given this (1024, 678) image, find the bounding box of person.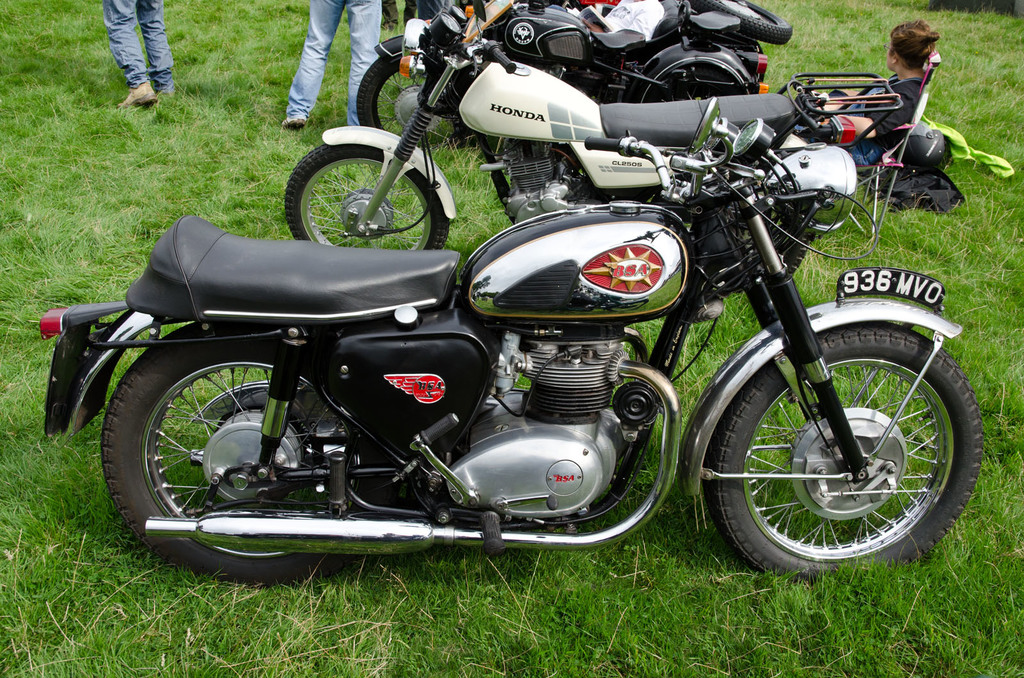
<box>785,16,945,184</box>.
